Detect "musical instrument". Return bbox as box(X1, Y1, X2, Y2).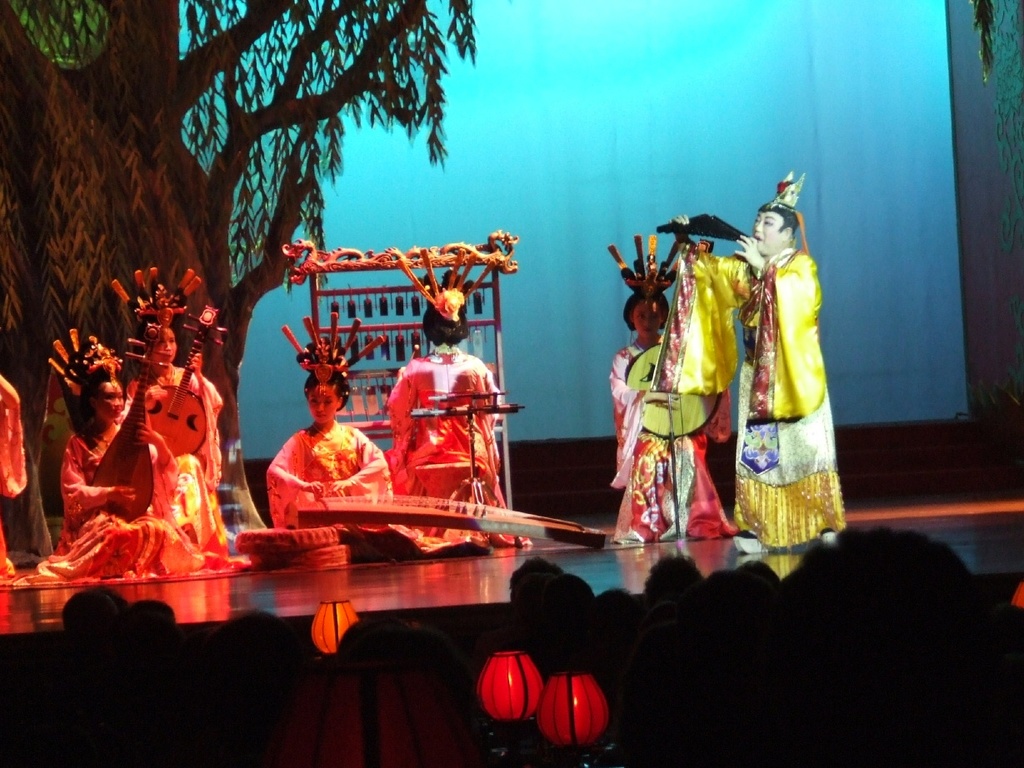
box(652, 213, 758, 240).
